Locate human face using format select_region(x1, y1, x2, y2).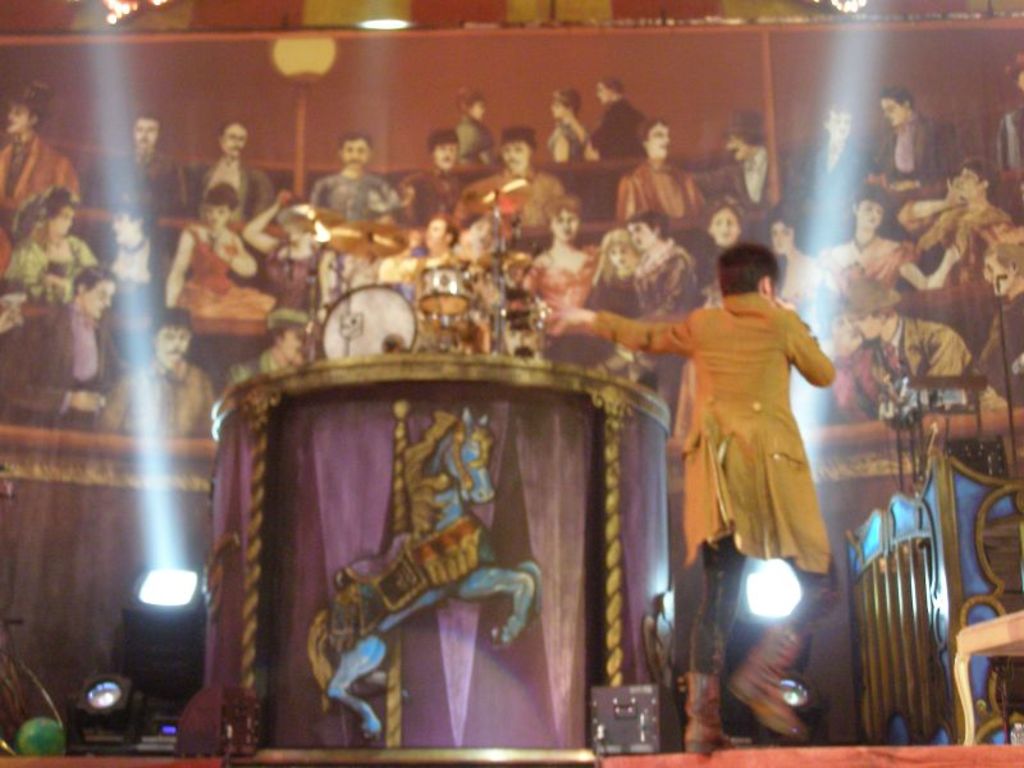
select_region(218, 124, 250, 157).
